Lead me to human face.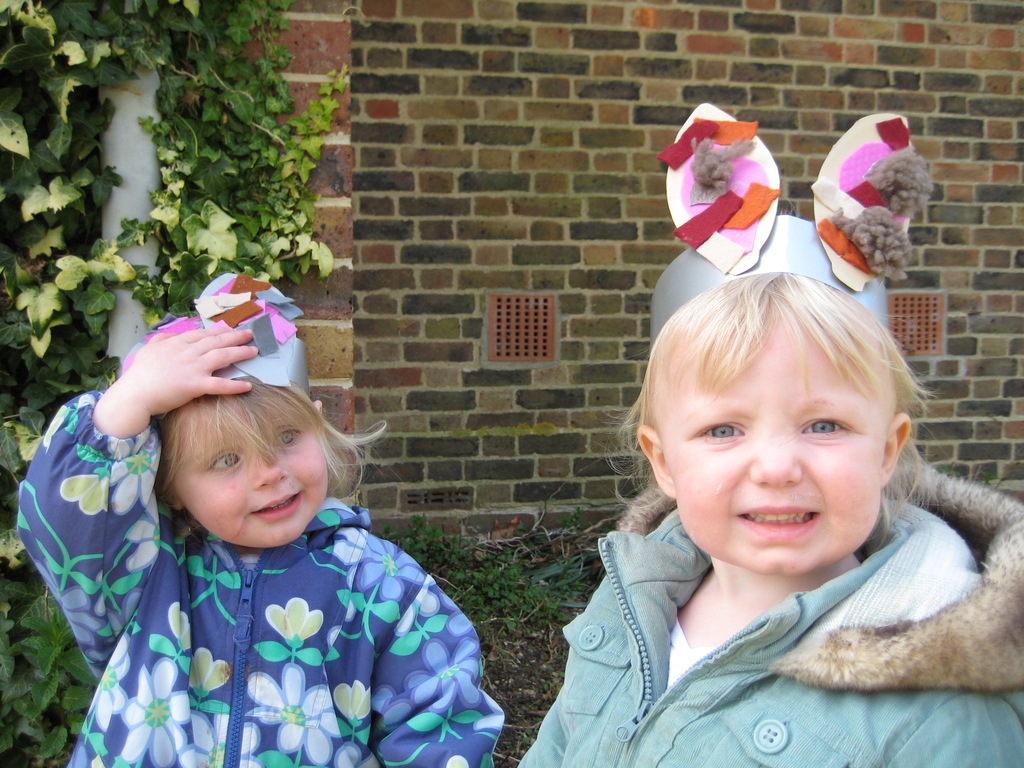
Lead to bbox(651, 324, 884, 578).
